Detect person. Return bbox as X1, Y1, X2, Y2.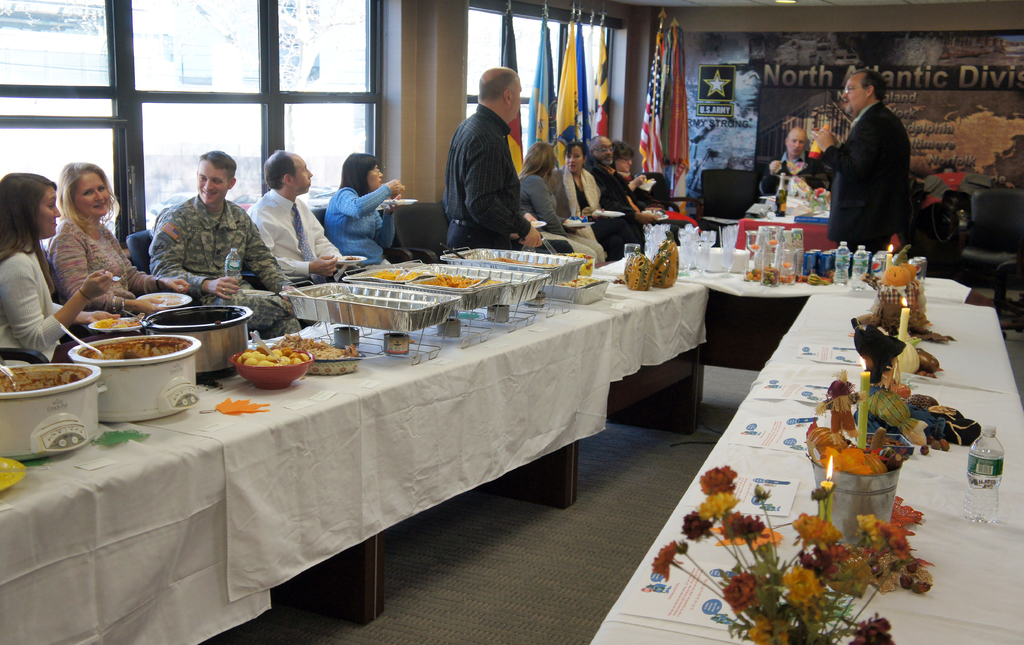
0, 170, 123, 364.
